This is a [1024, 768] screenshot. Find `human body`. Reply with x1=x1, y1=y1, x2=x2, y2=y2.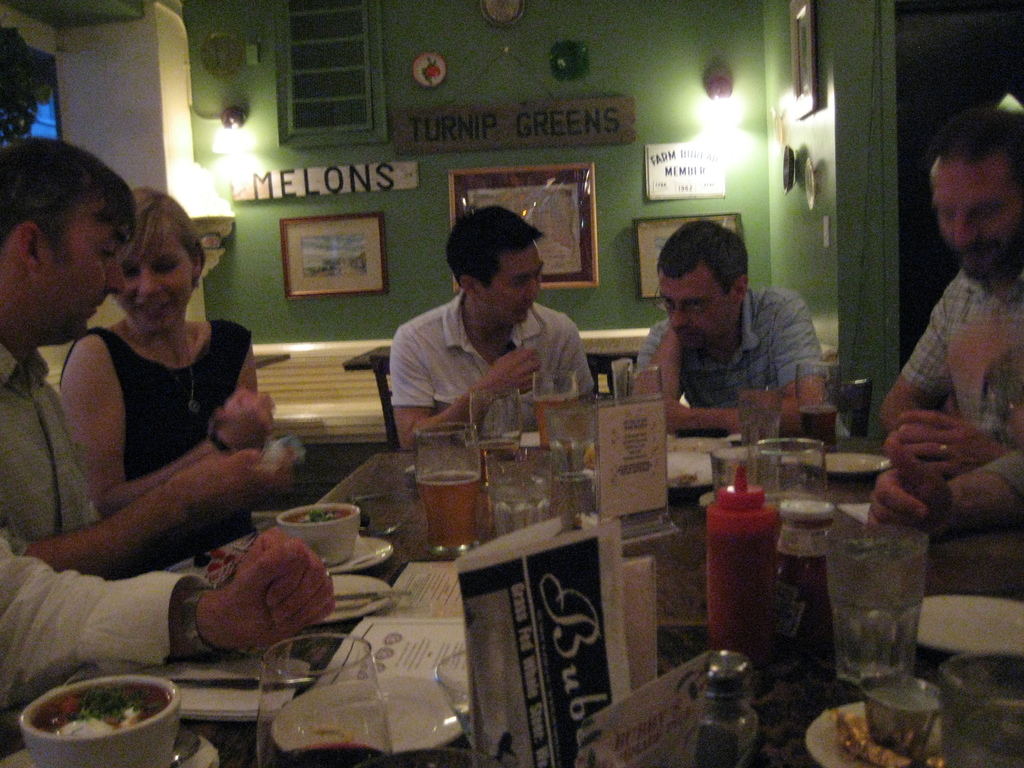
x1=52, y1=315, x2=260, y2=516.
